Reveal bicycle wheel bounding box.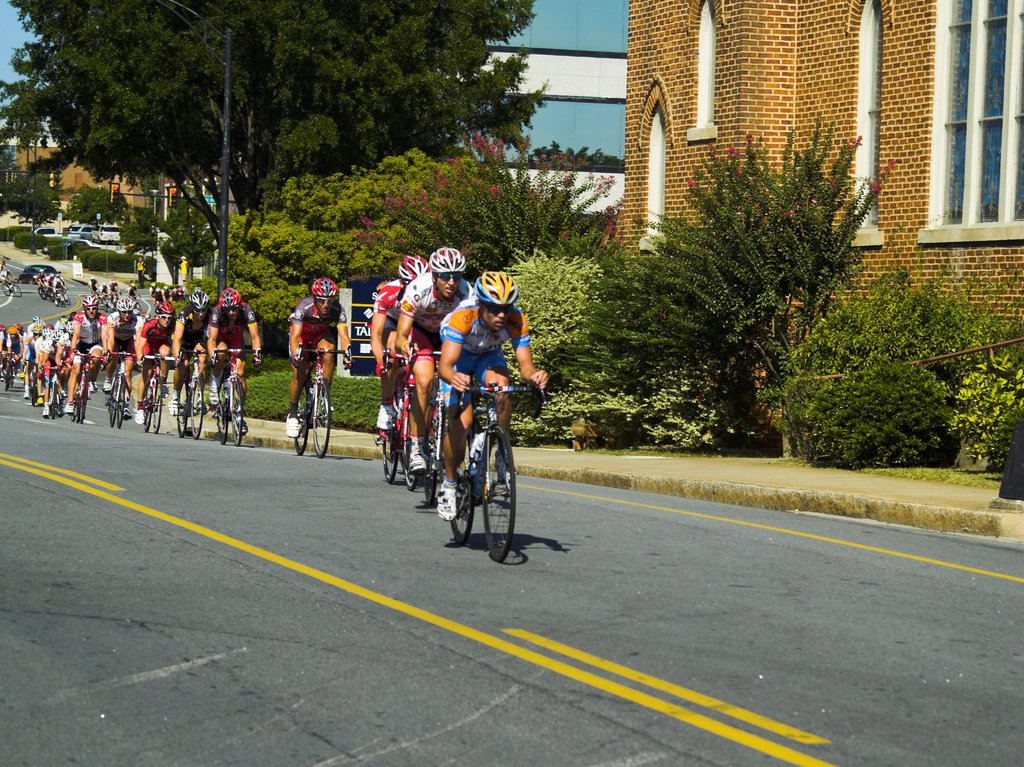
Revealed: x1=308 y1=375 x2=332 y2=453.
